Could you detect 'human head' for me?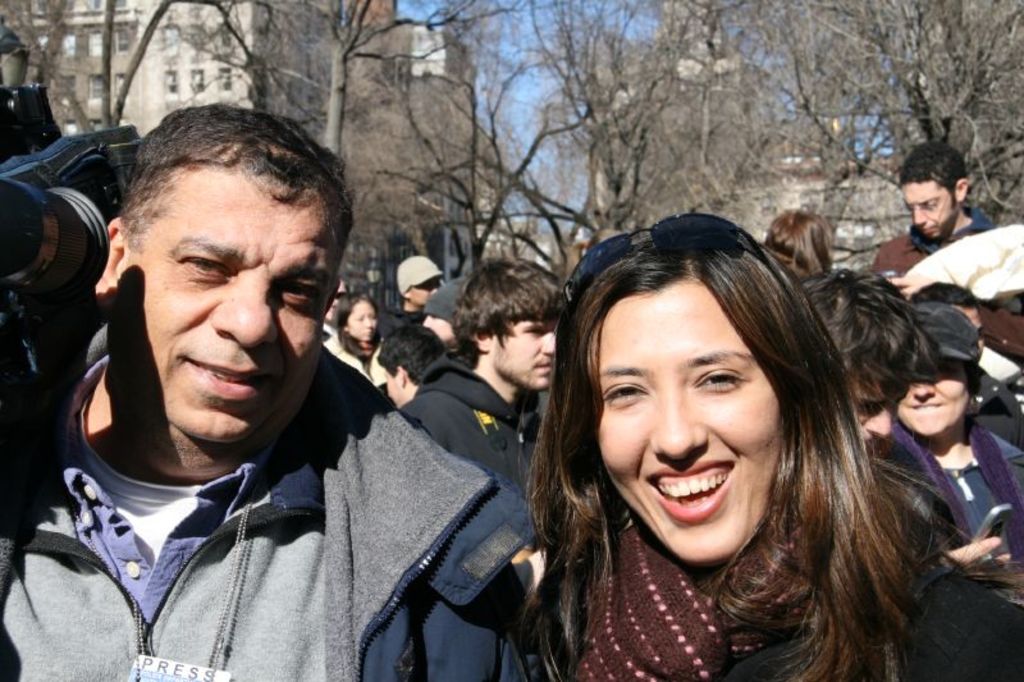
Detection result: BBox(452, 251, 559, 390).
